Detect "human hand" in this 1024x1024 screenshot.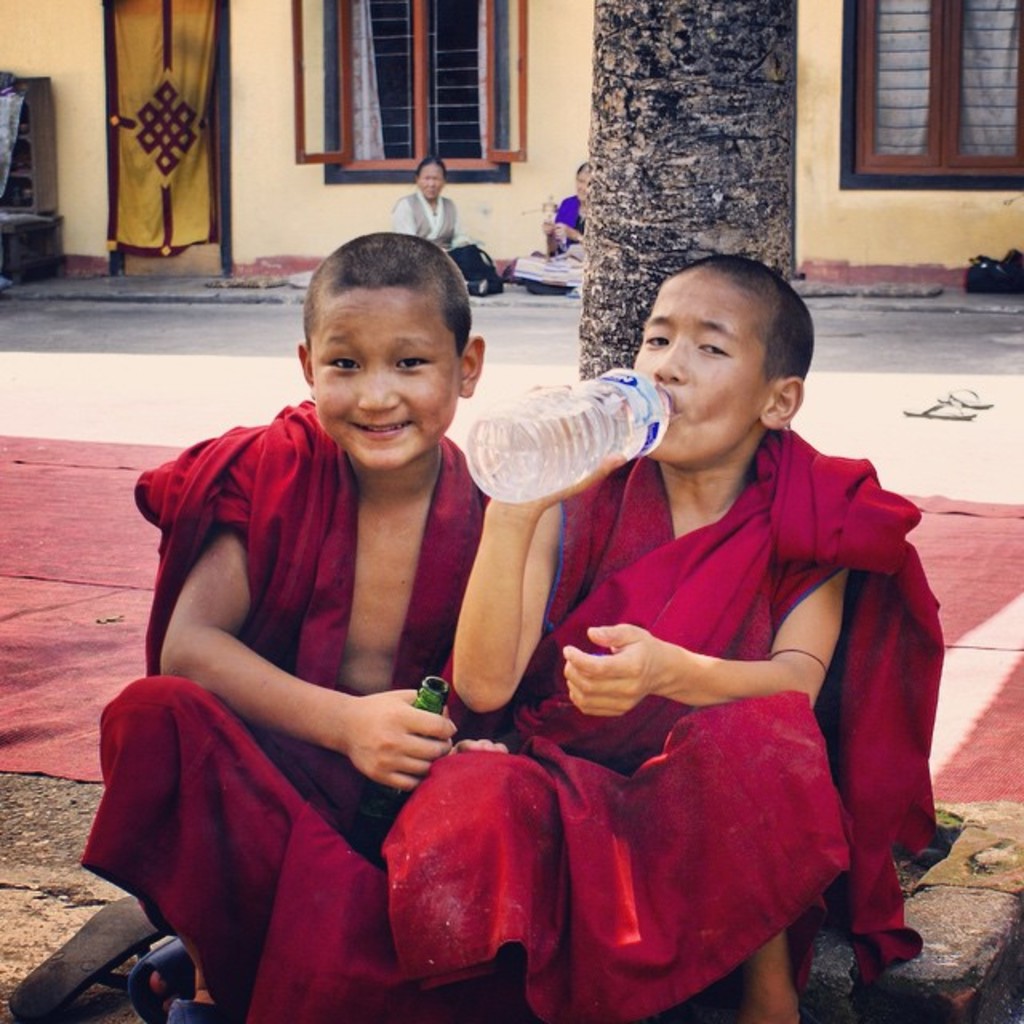
Detection: 450 733 509 754.
